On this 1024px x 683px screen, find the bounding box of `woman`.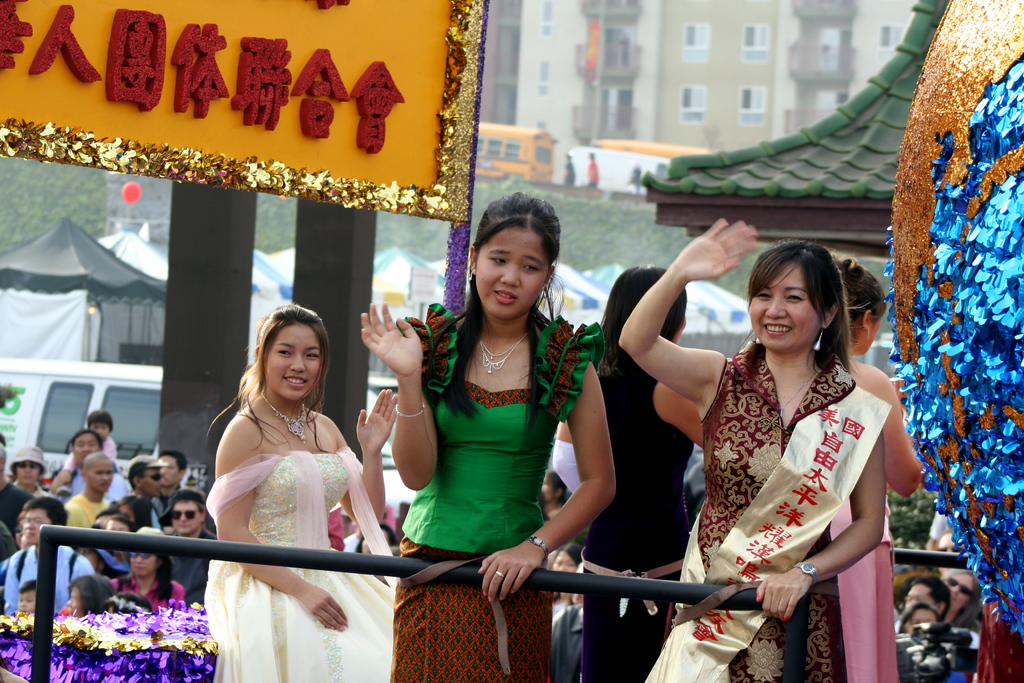
Bounding box: bbox(180, 306, 378, 668).
